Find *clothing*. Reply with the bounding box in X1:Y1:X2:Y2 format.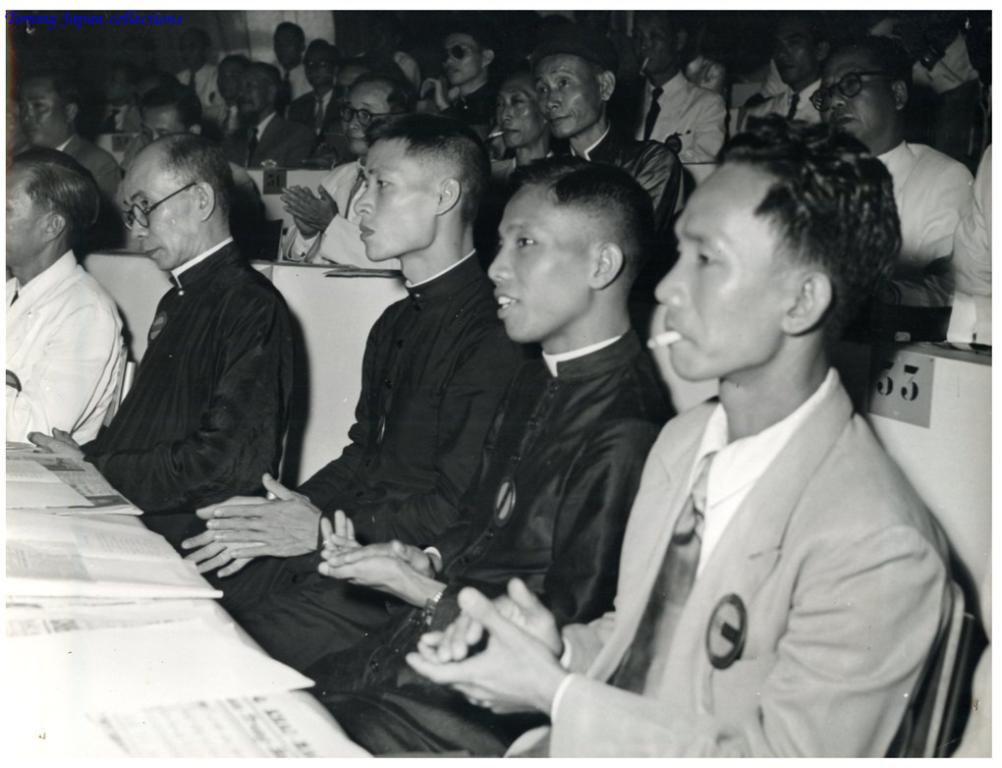
930:139:1001:338.
